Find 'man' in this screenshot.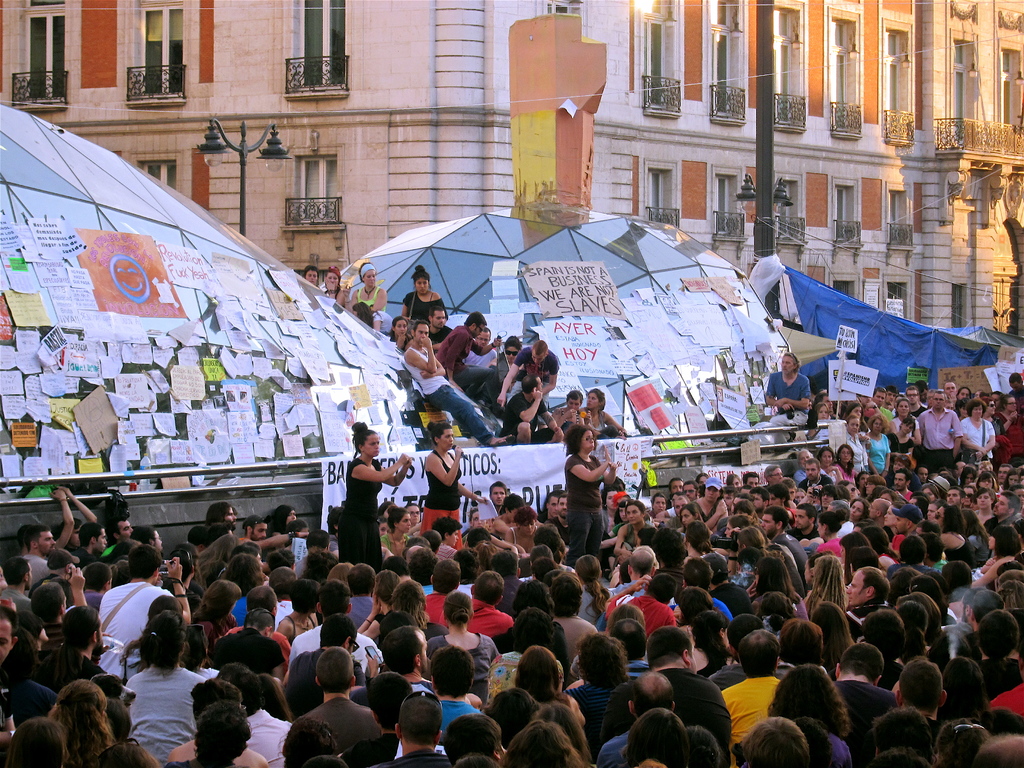
The bounding box for 'man' is region(380, 556, 413, 582).
